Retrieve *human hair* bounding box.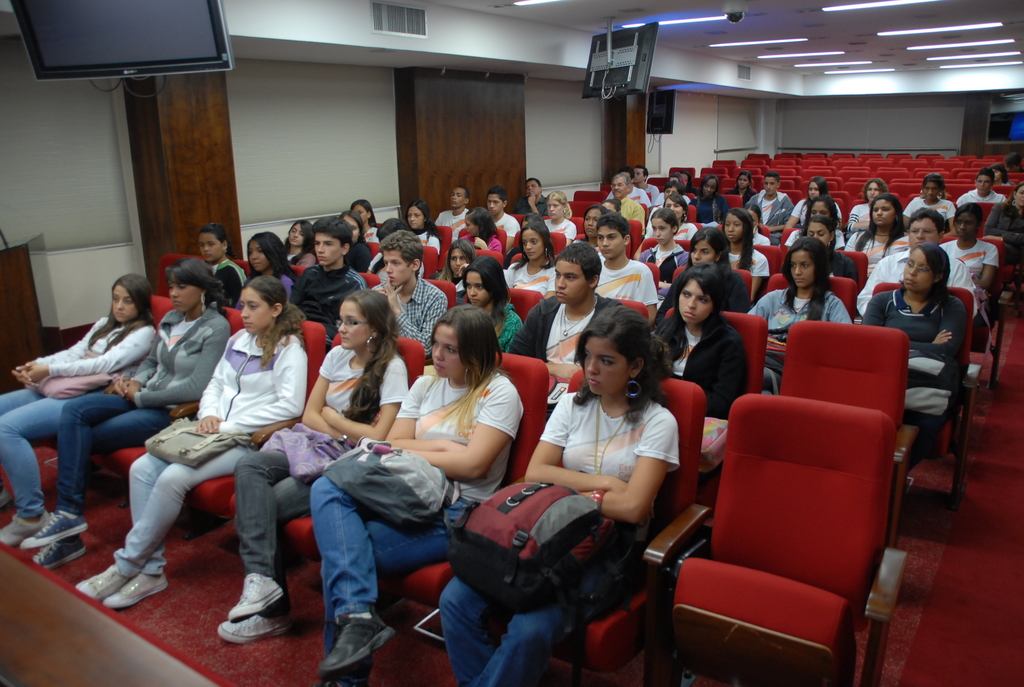
Bounding box: [left=991, top=164, right=1009, bottom=184].
